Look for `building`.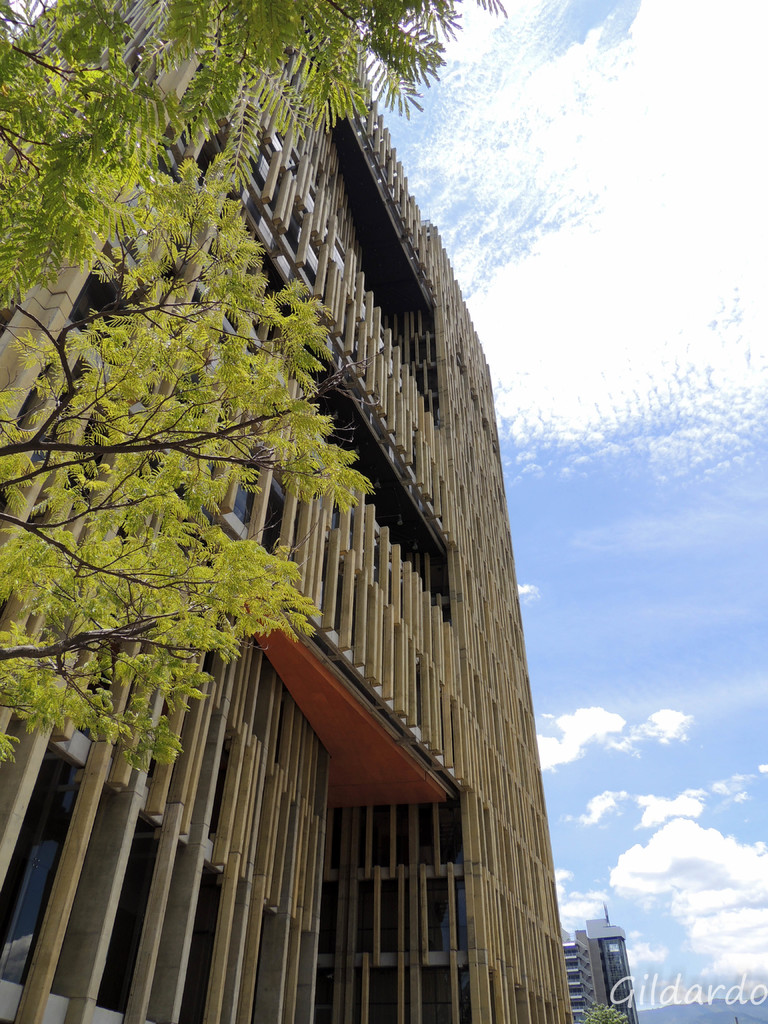
Found: region(565, 915, 637, 1023).
